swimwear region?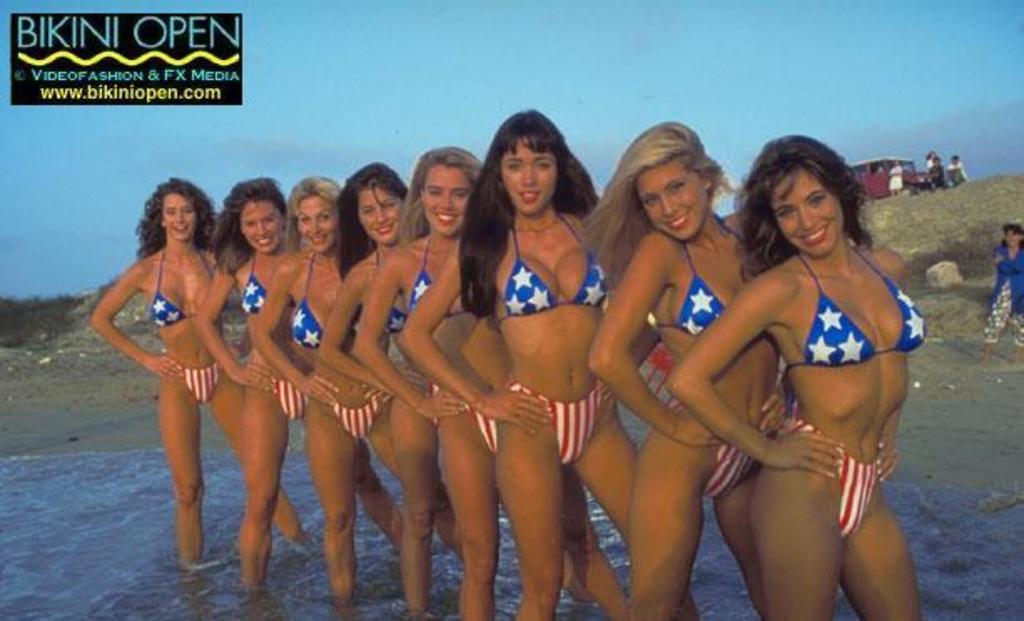
[left=665, top=402, right=765, bottom=496]
